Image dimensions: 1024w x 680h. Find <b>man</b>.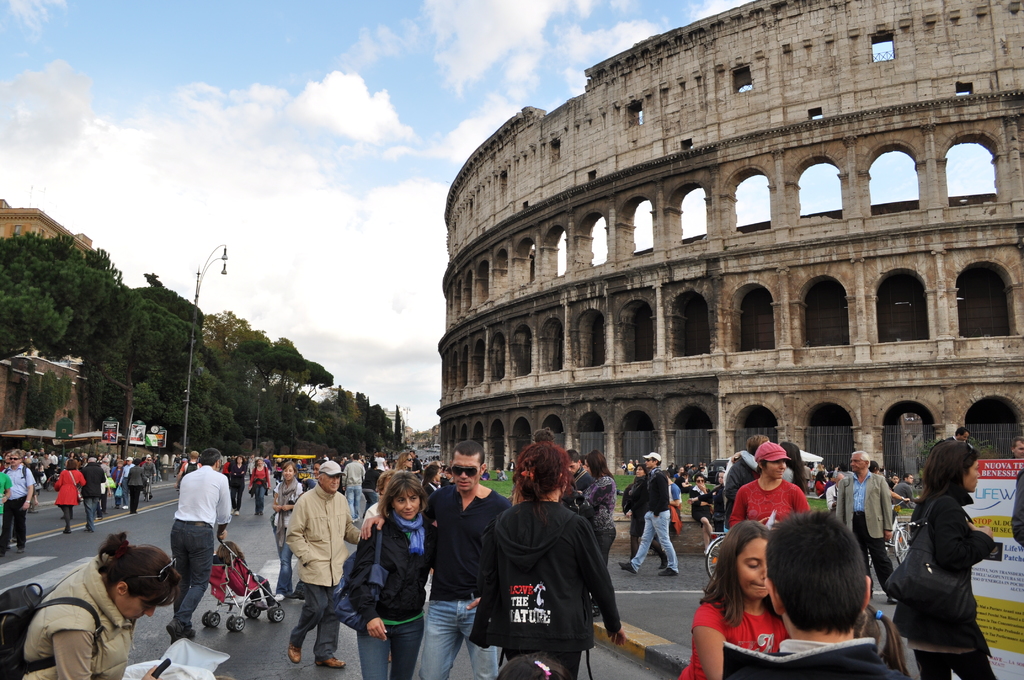
275,467,363,659.
